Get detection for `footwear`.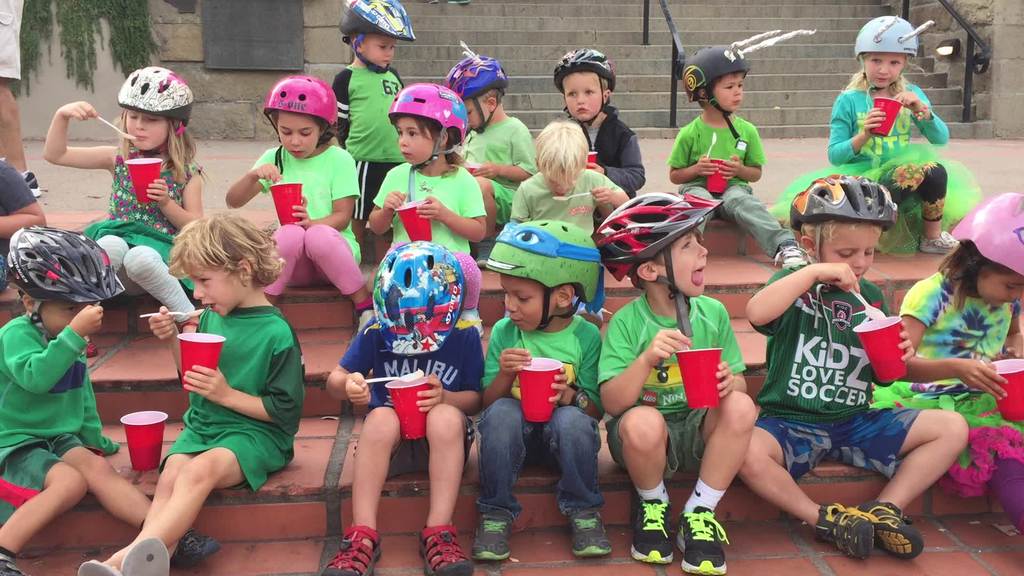
Detection: 917,226,961,252.
